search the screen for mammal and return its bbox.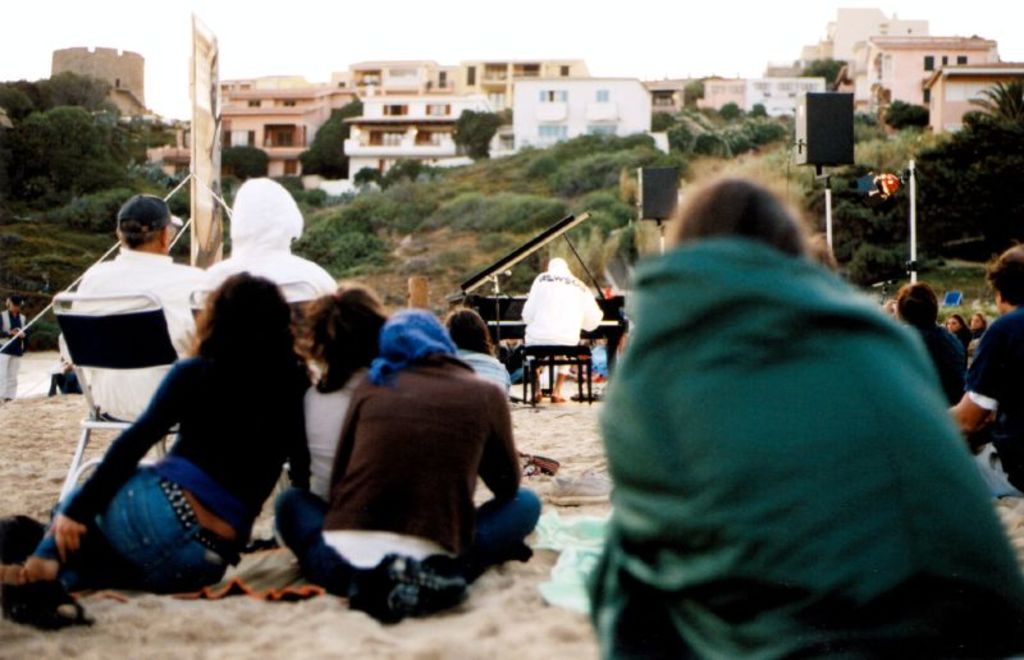
Found: (965, 306, 989, 353).
